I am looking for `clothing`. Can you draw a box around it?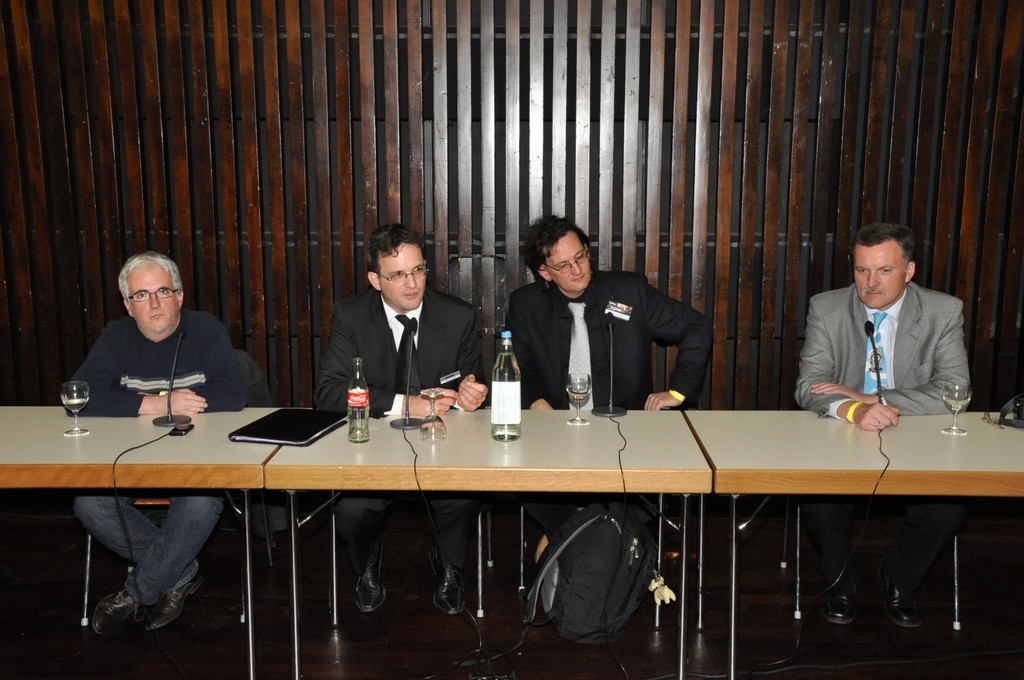
Sure, the bounding box is box=[76, 495, 225, 607].
